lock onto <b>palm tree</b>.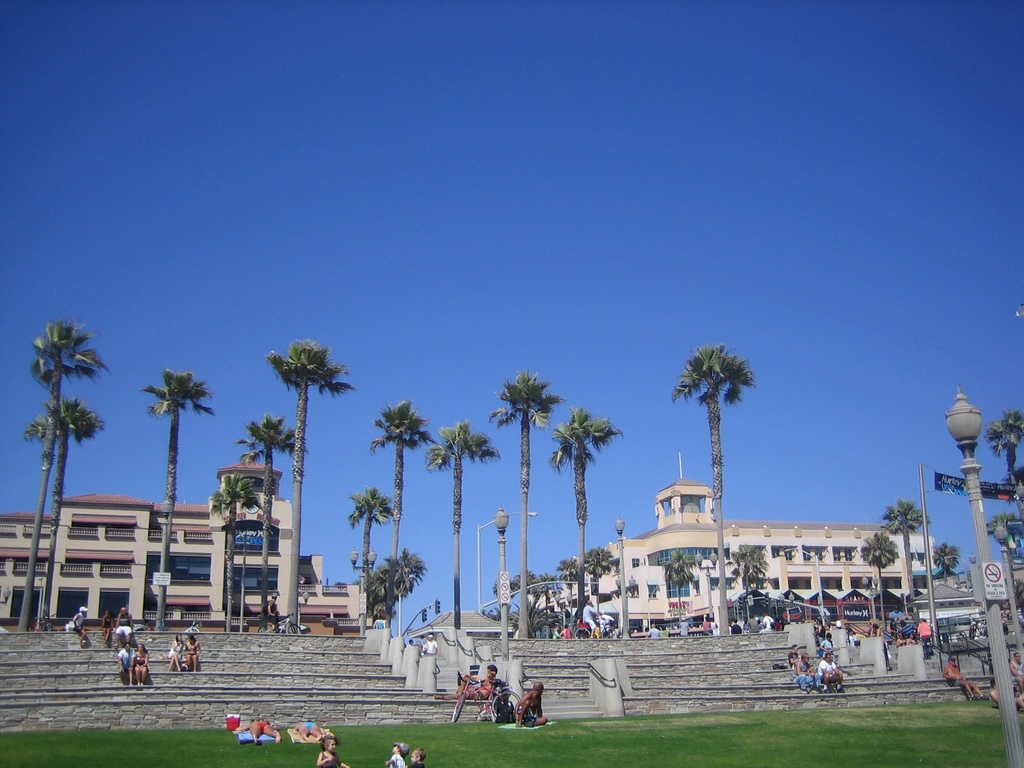
Locked: (x1=348, y1=490, x2=389, y2=612).
